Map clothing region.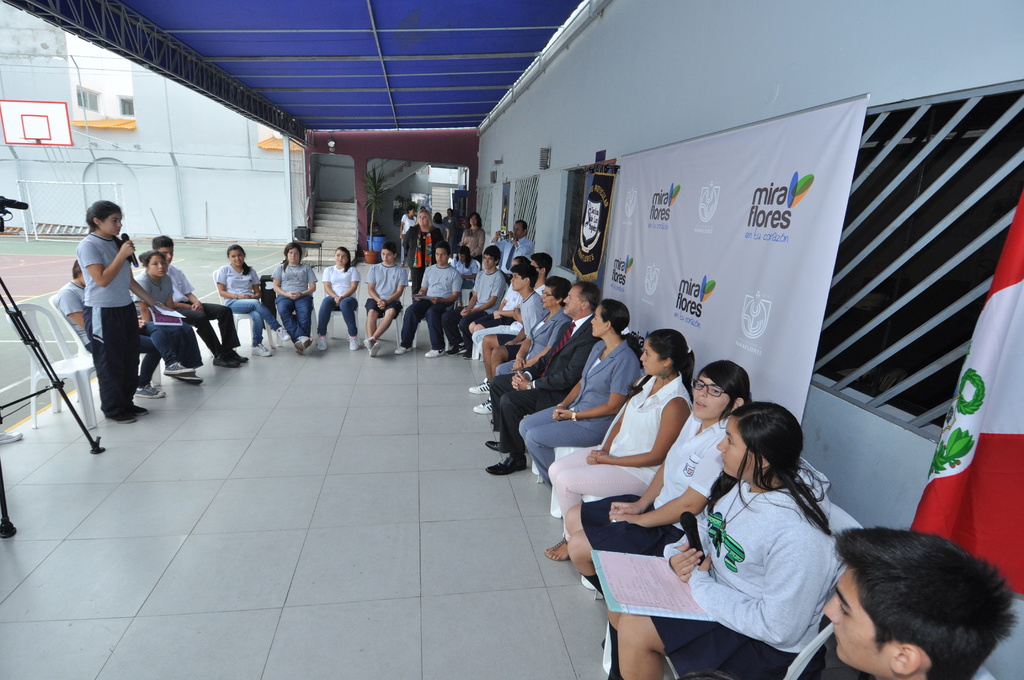
Mapped to [left=368, top=254, right=404, bottom=321].
